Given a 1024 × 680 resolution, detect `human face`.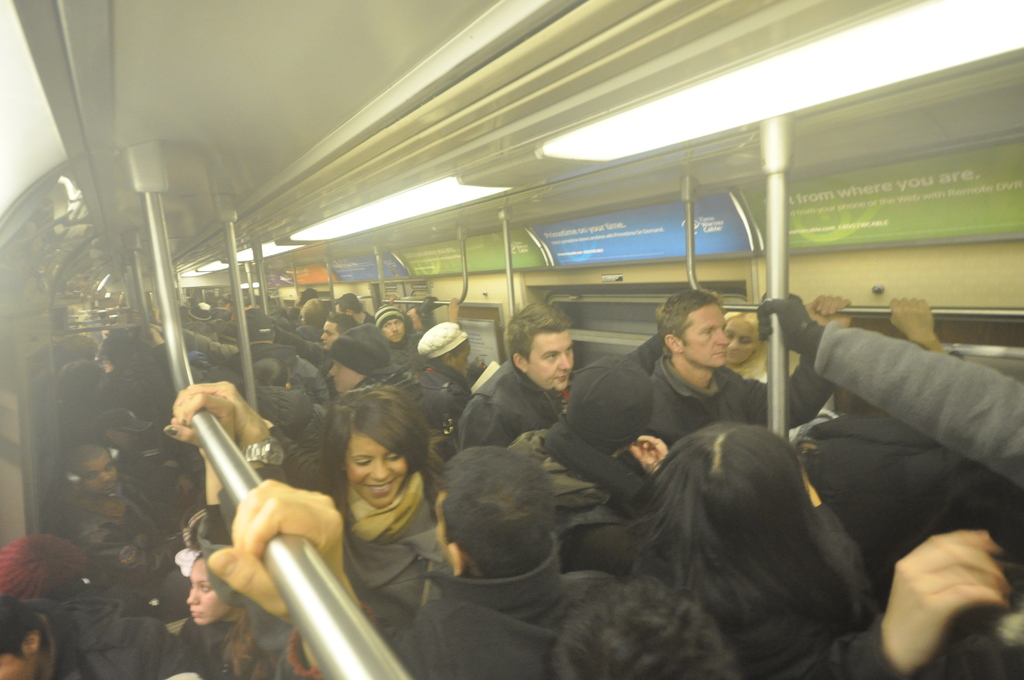
(328, 362, 362, 390).
